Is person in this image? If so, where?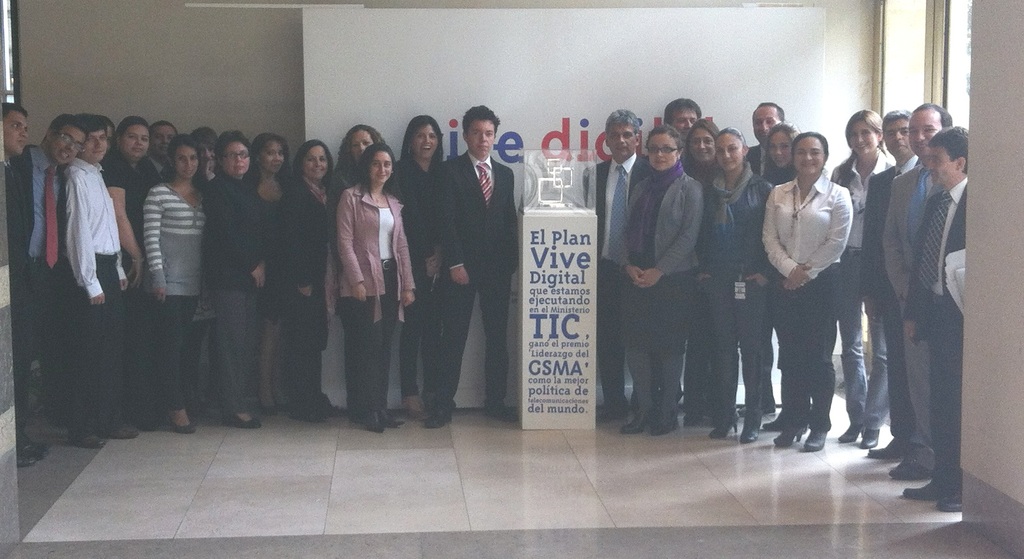
Yes, at select_region(8, 115, 82, 455).
